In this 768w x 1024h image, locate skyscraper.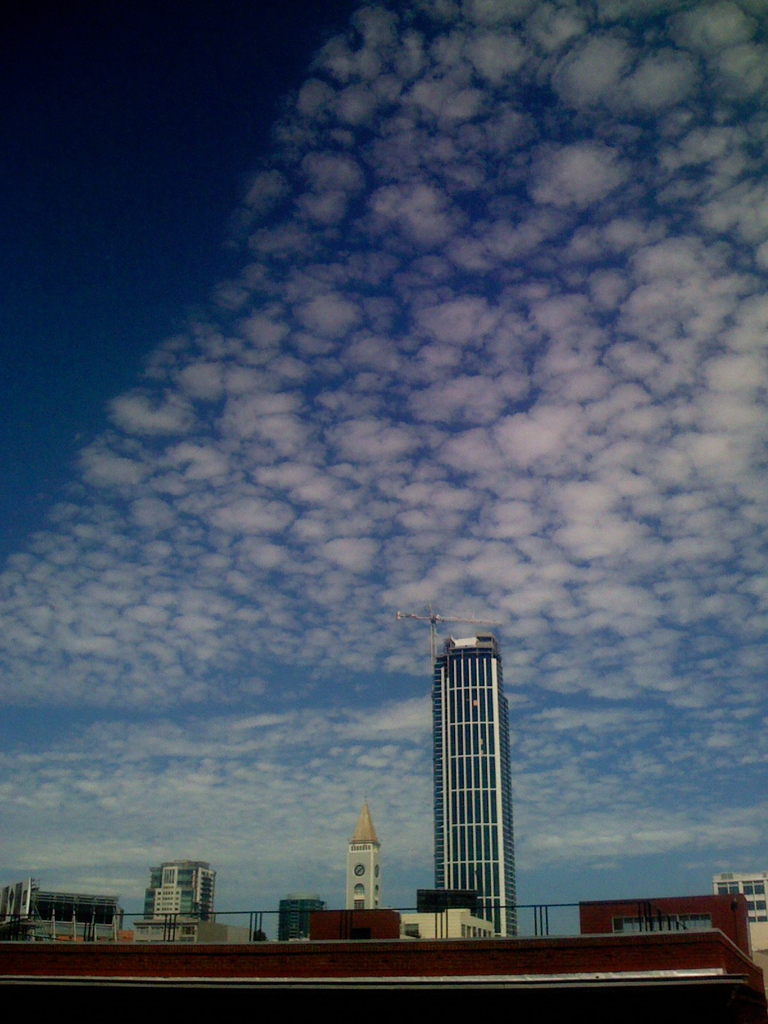
Bounding box: left=140, top=856, right=212, bottom=918.
